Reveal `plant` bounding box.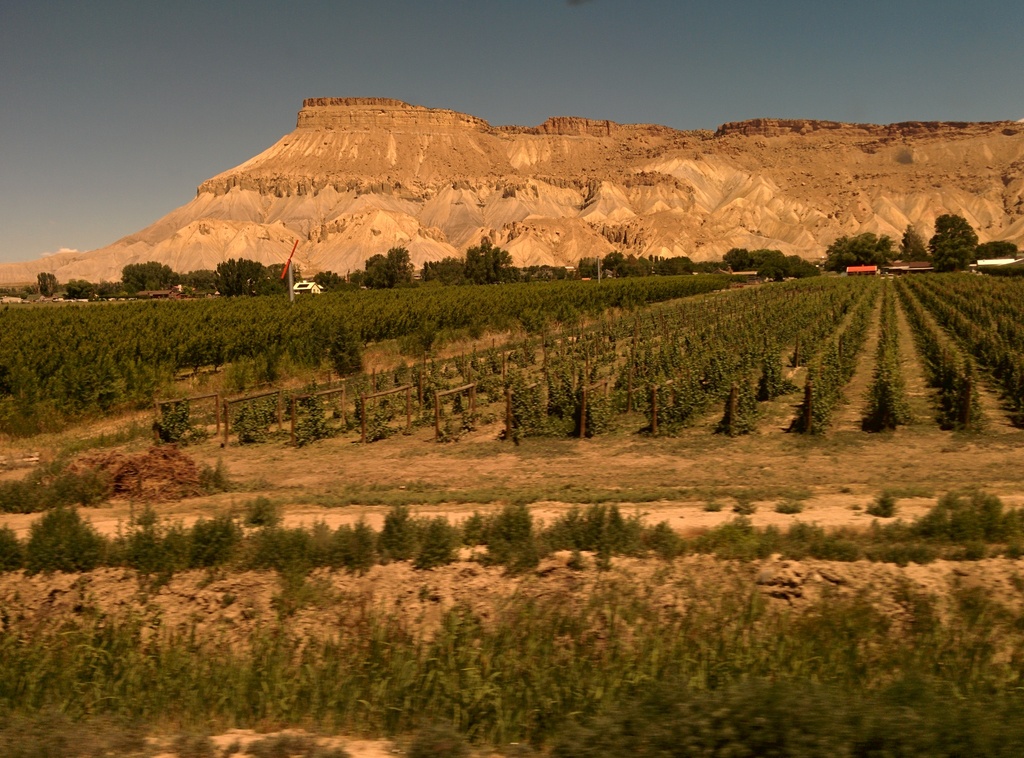
Revealed: select_region(251, 526, 321, 577).
